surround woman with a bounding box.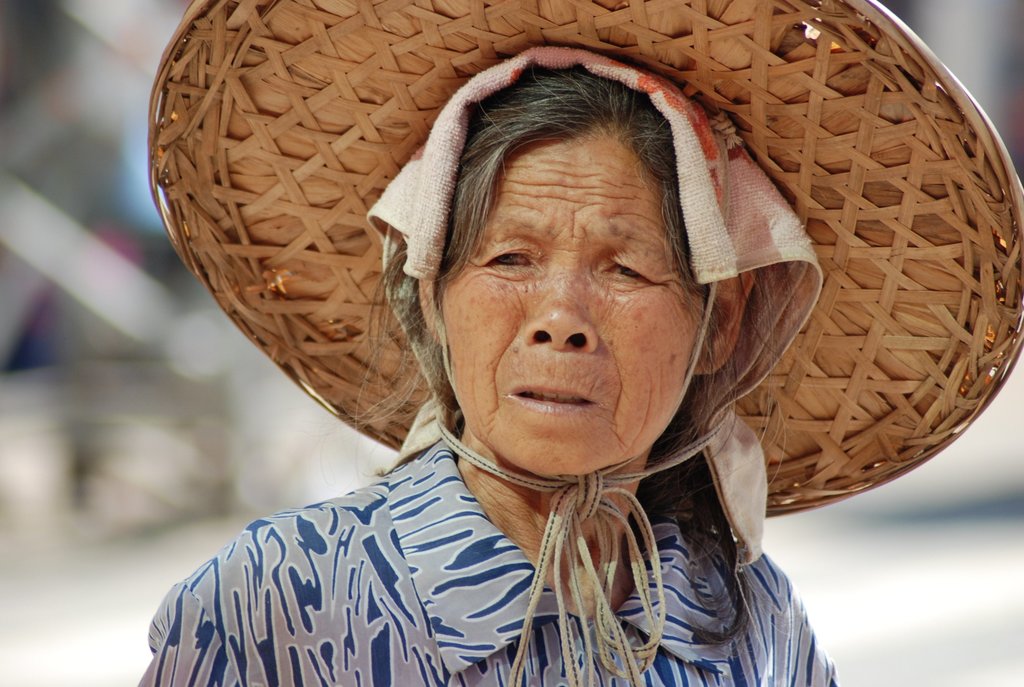
<box>120,52,979,675</box>.
